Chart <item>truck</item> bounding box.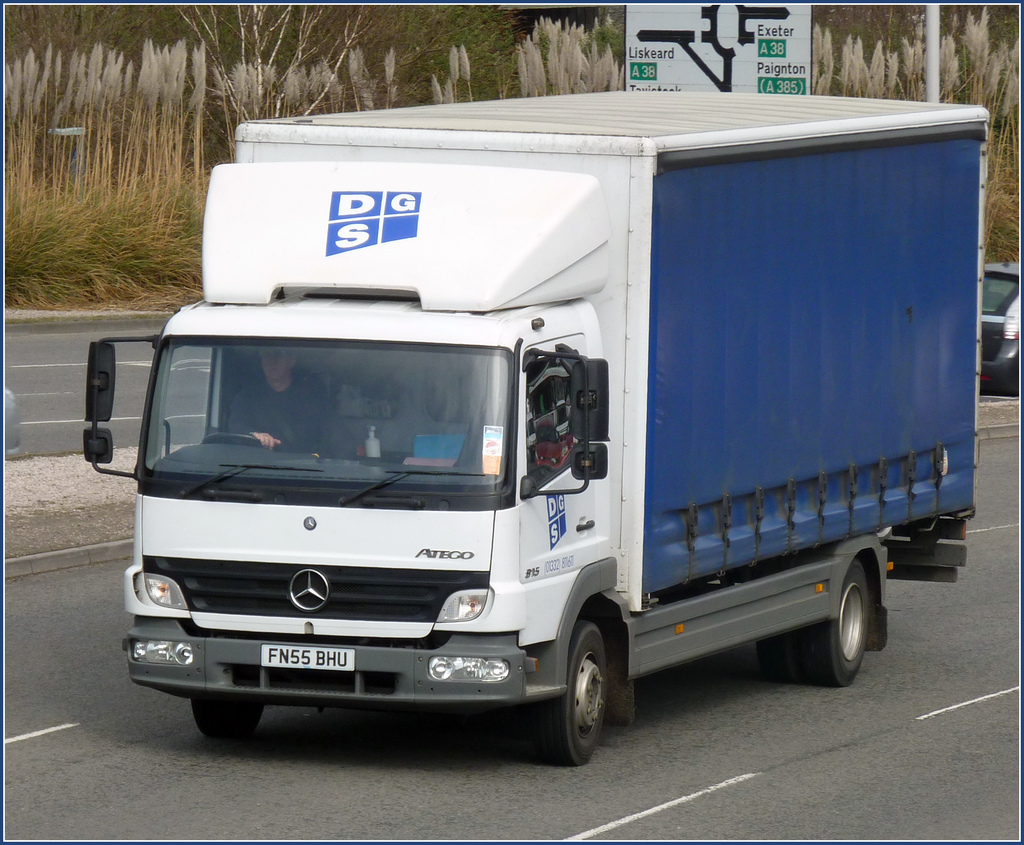
Charted: rect(108, 77, 991, 777).
